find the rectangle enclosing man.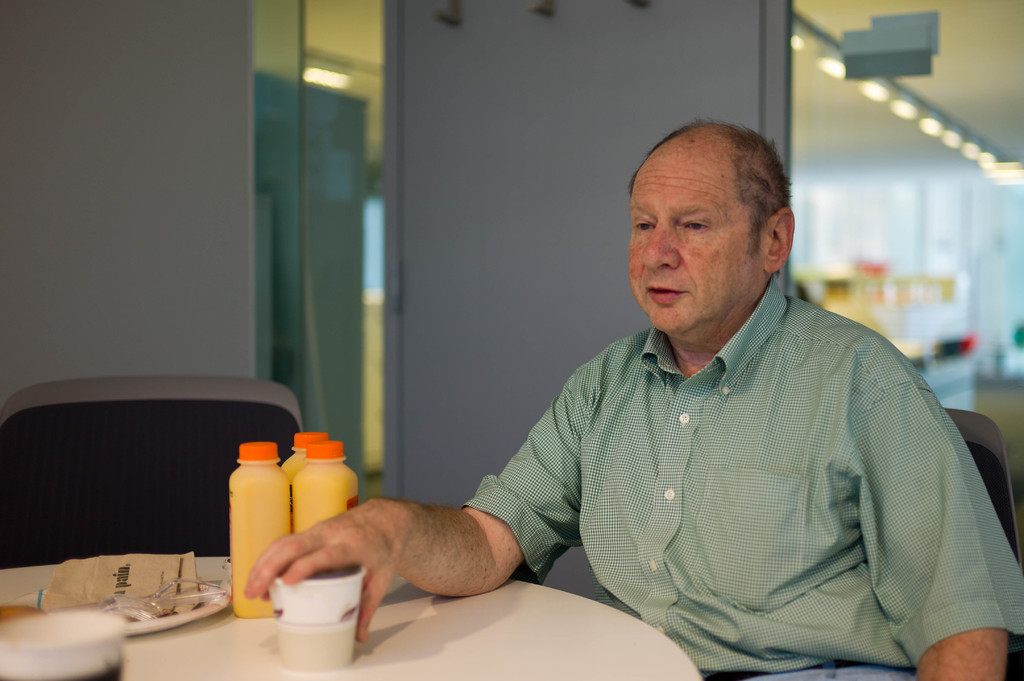
336,113,989,673.
